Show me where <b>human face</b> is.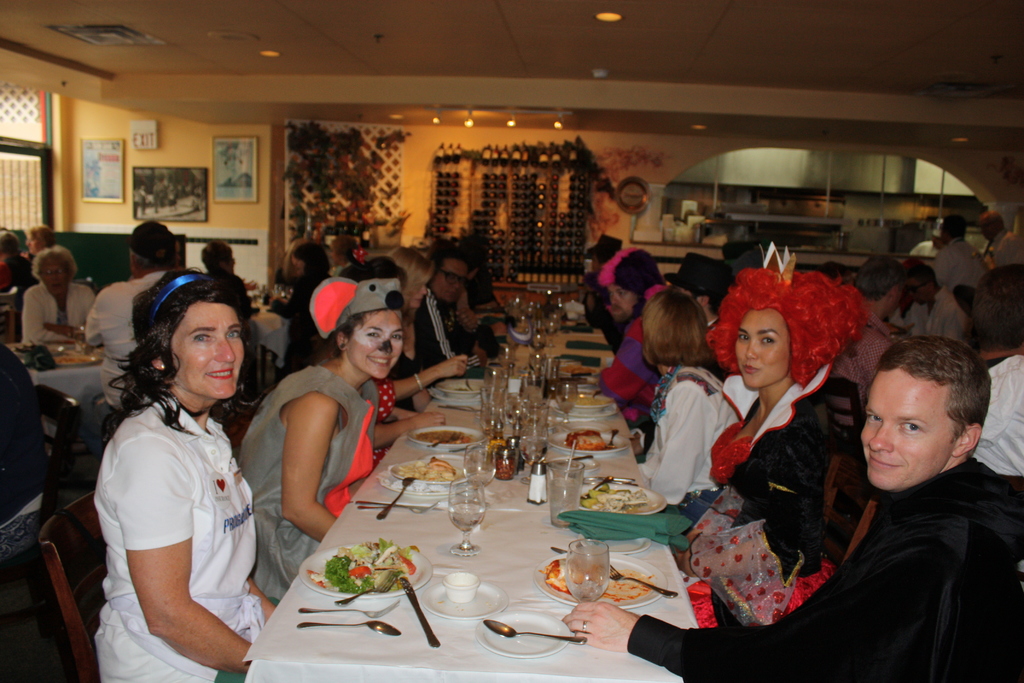
<b>human face</b> is at 858,370,949,492.
